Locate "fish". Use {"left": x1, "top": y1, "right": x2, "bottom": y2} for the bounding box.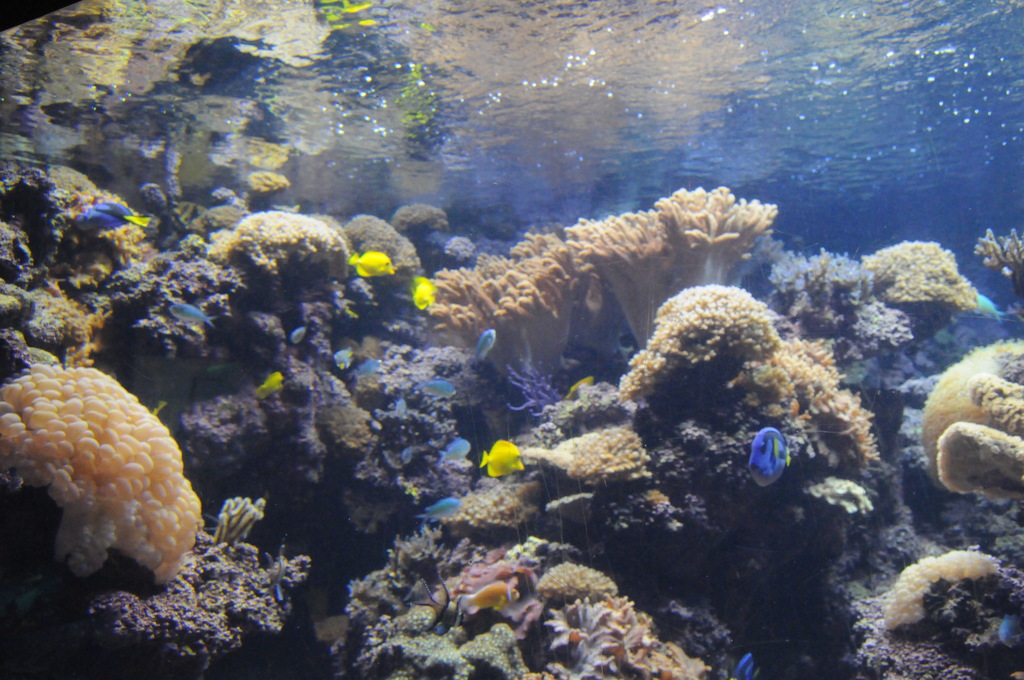
{"left": 351, "top": 353, "right": 387, "bottom": 382}.
